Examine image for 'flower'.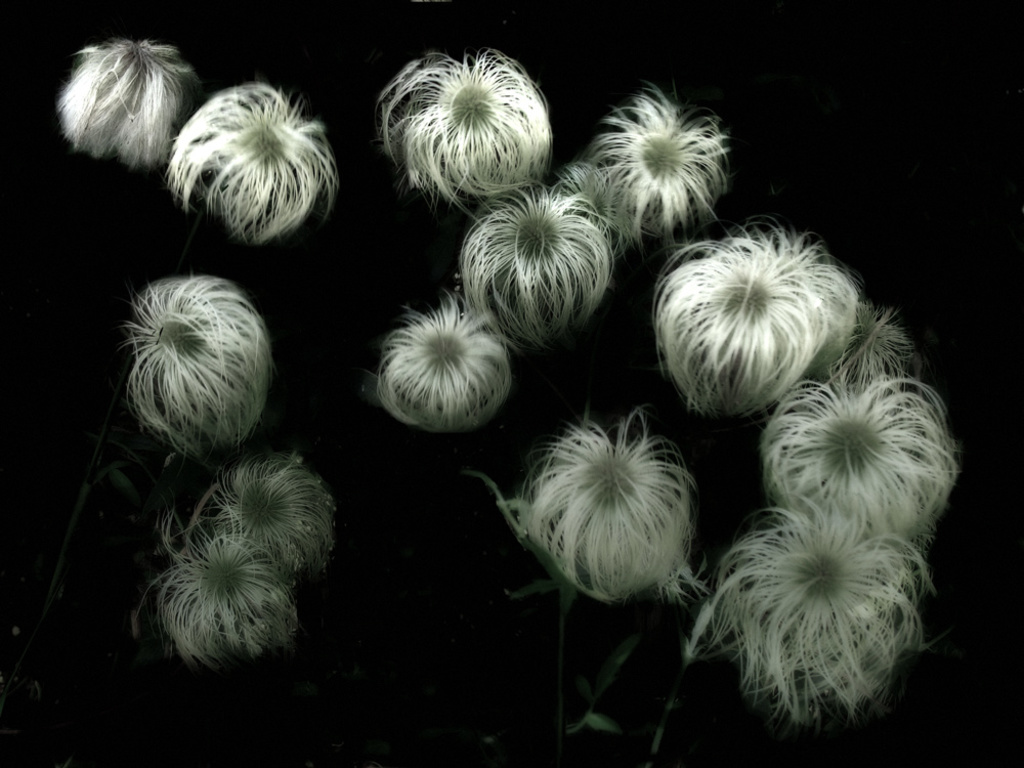
Examination result: {"left": 653, "top": 218, "right": 873, "bottom": 410}.
